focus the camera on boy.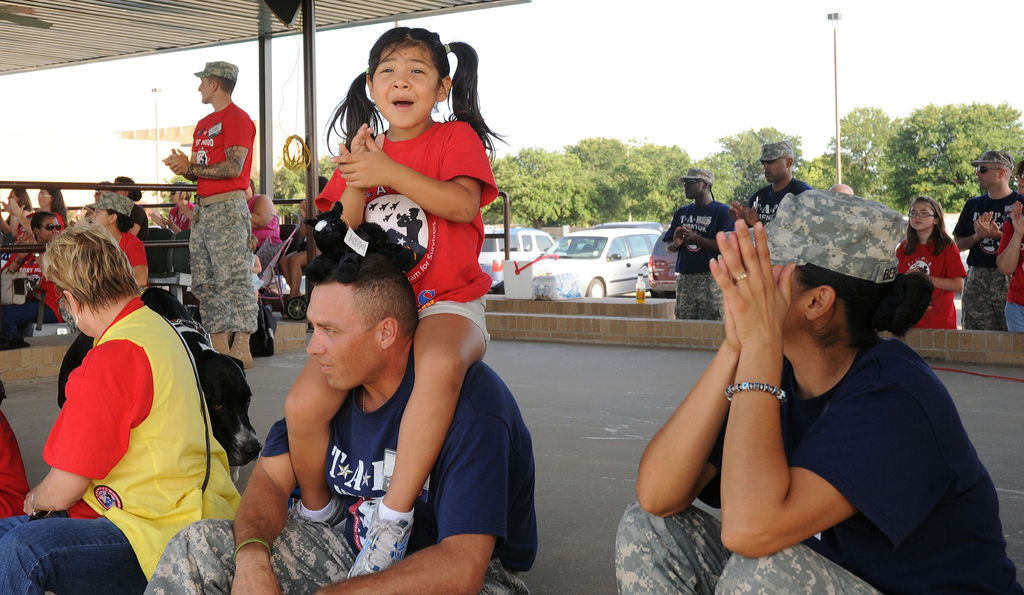
Focus region: 163, 58, 259, 369.
